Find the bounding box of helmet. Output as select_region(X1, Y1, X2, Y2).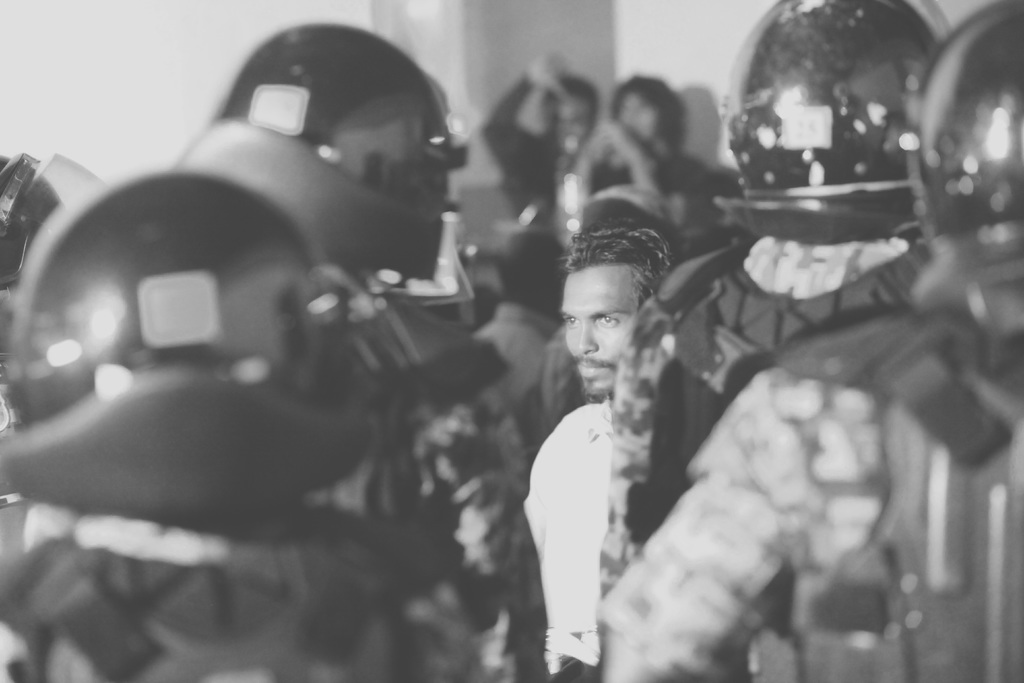
select_region(705, 0, 949, 261).
